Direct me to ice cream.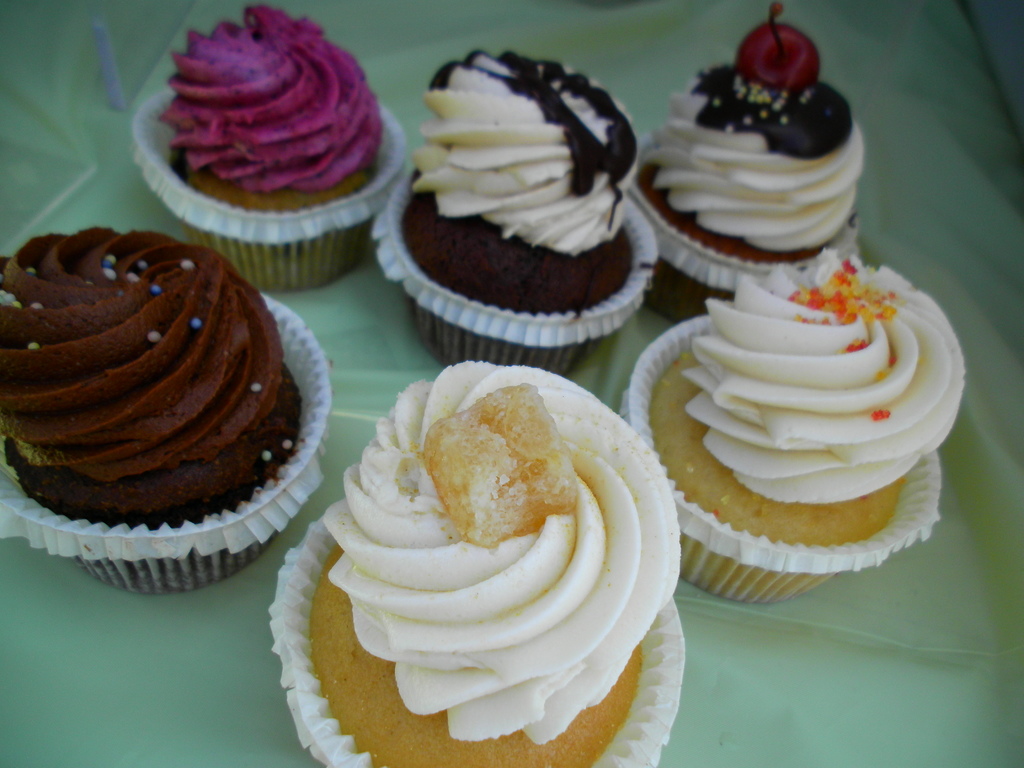
Direction: detection(400, 40, 646, 270).
